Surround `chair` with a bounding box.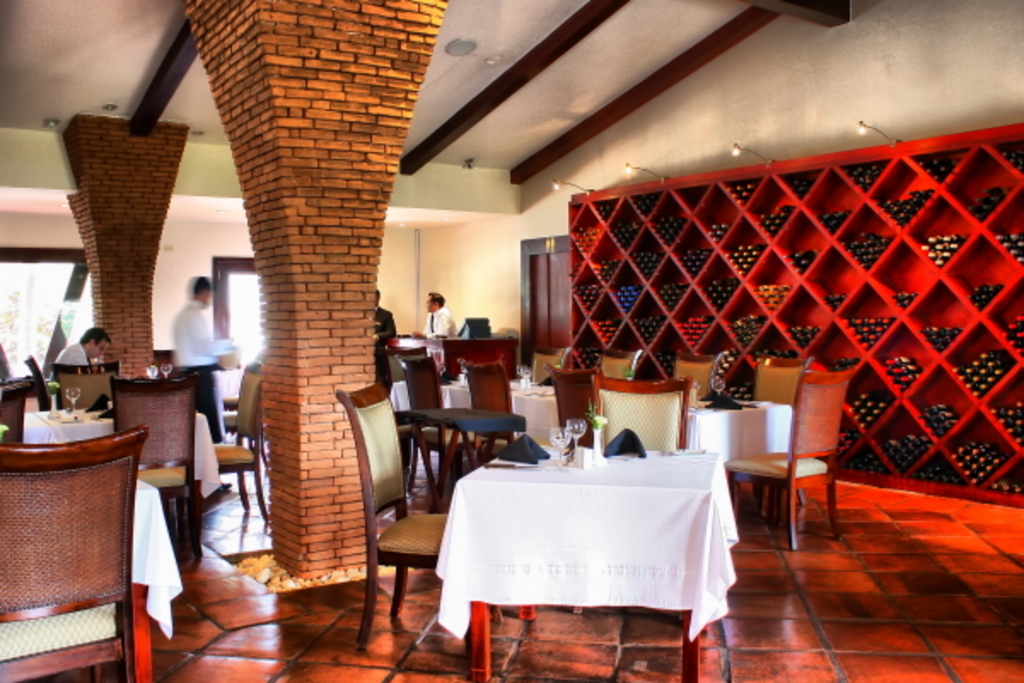
[left=22, top=347, right=51, bottom=405].
